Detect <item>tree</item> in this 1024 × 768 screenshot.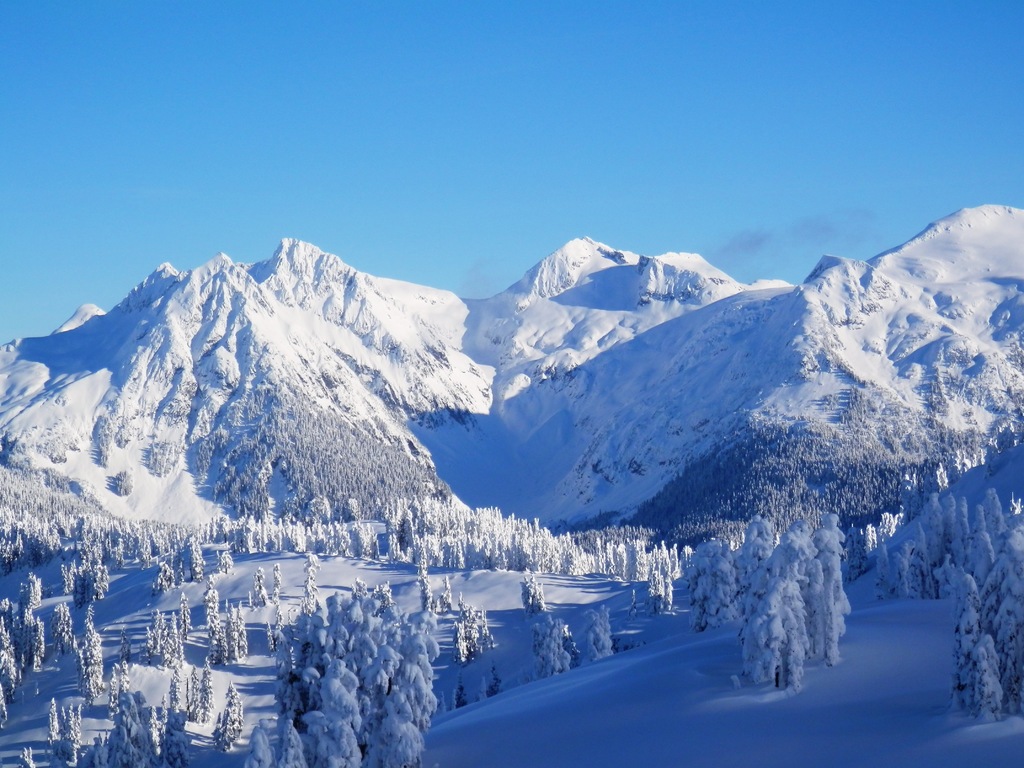
Detection: box(877, 534, 918, 593).
